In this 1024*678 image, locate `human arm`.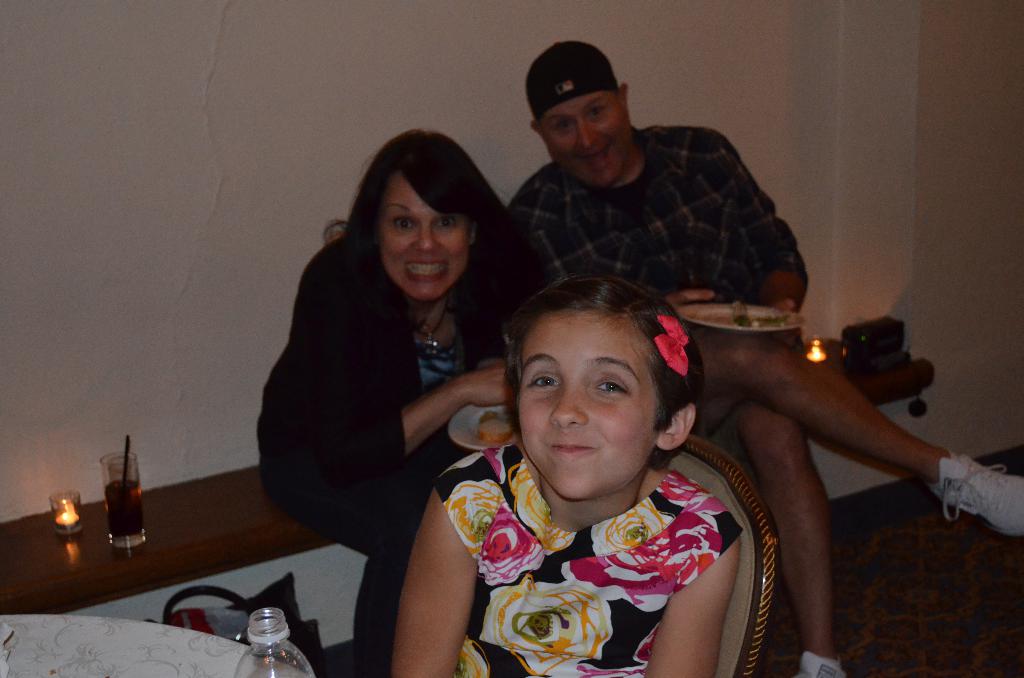
Bounding box: bbox=[720, 151, 803, 344].
